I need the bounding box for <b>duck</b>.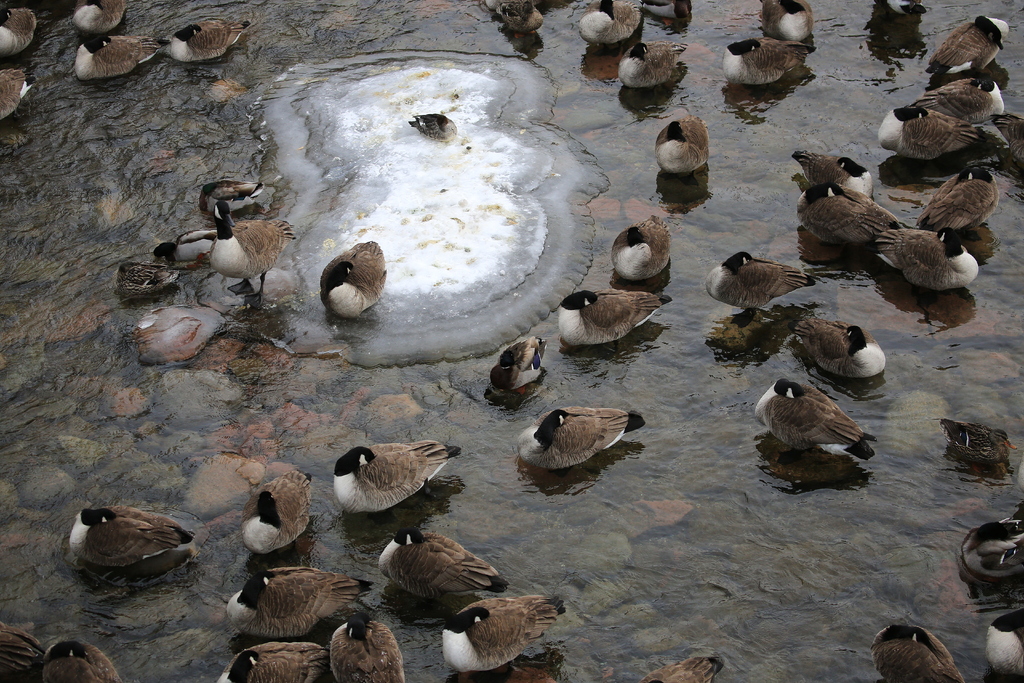
Here it is: box=[758, 355, 883, 480].
